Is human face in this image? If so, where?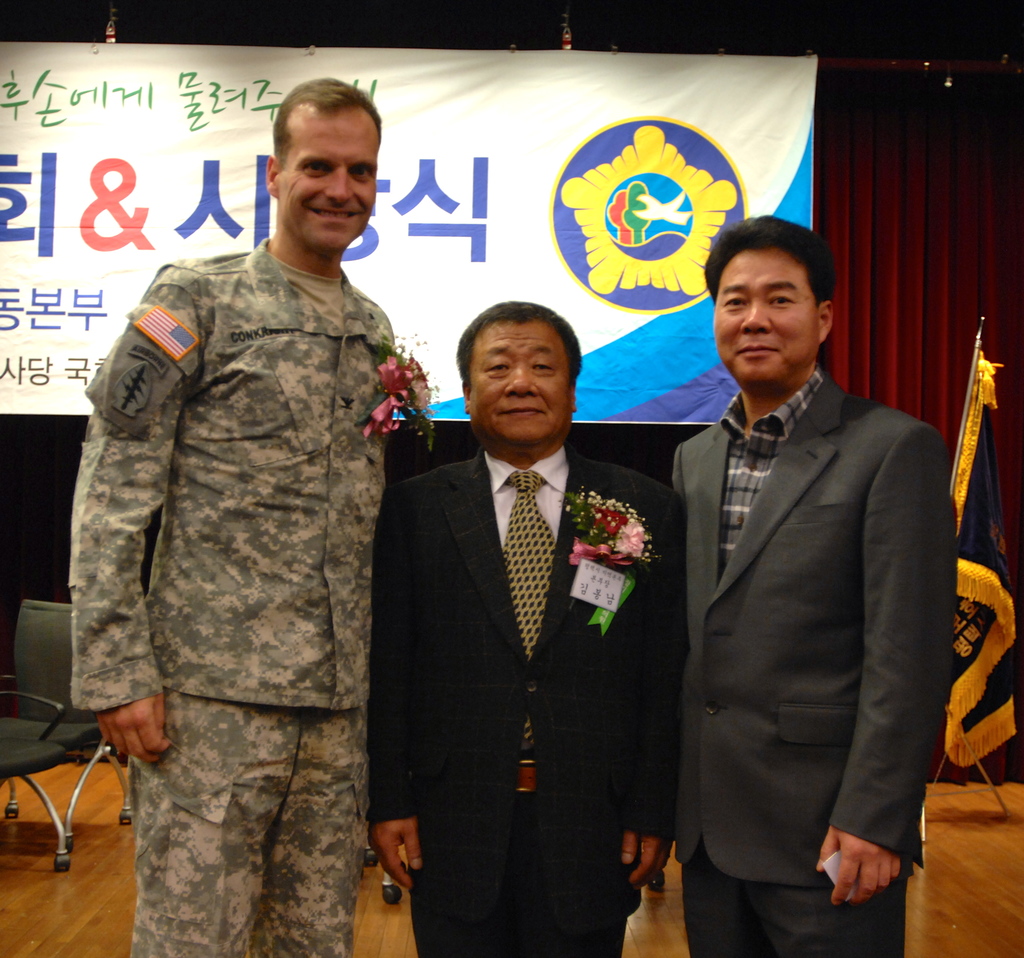
Yes, at x1=470 y1=322 x2=570 y2=445.
